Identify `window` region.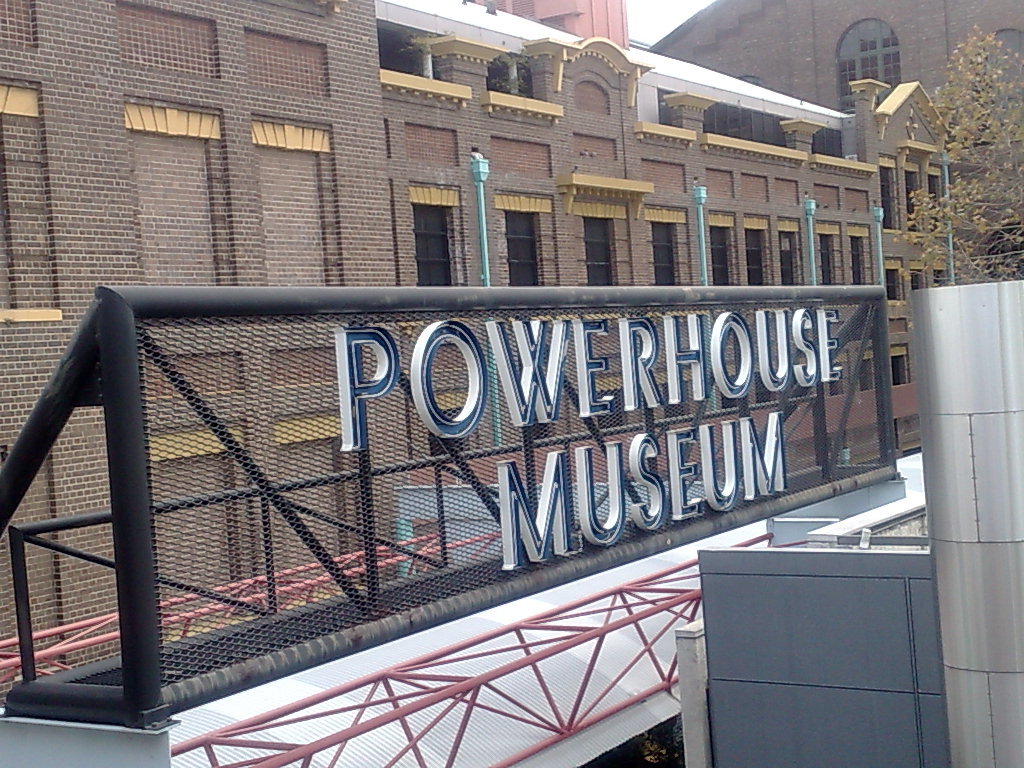
Region: 778:229:802:287.
